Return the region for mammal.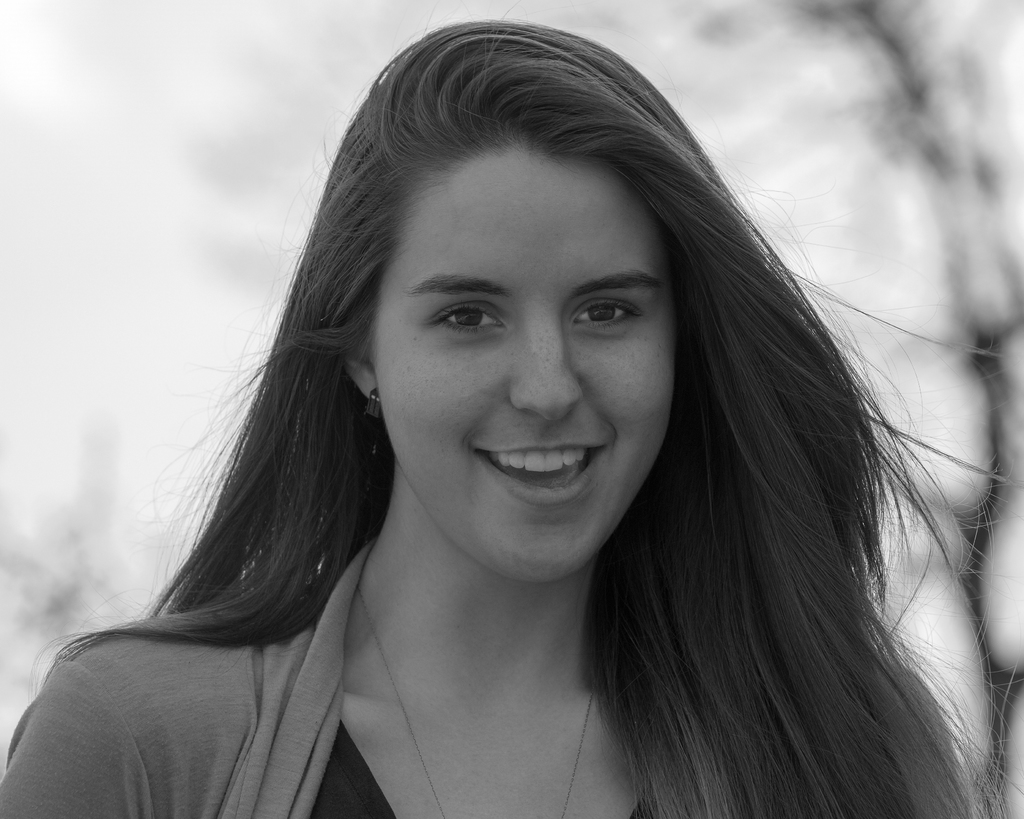
bbox=[2, 19, 1008, 816].
